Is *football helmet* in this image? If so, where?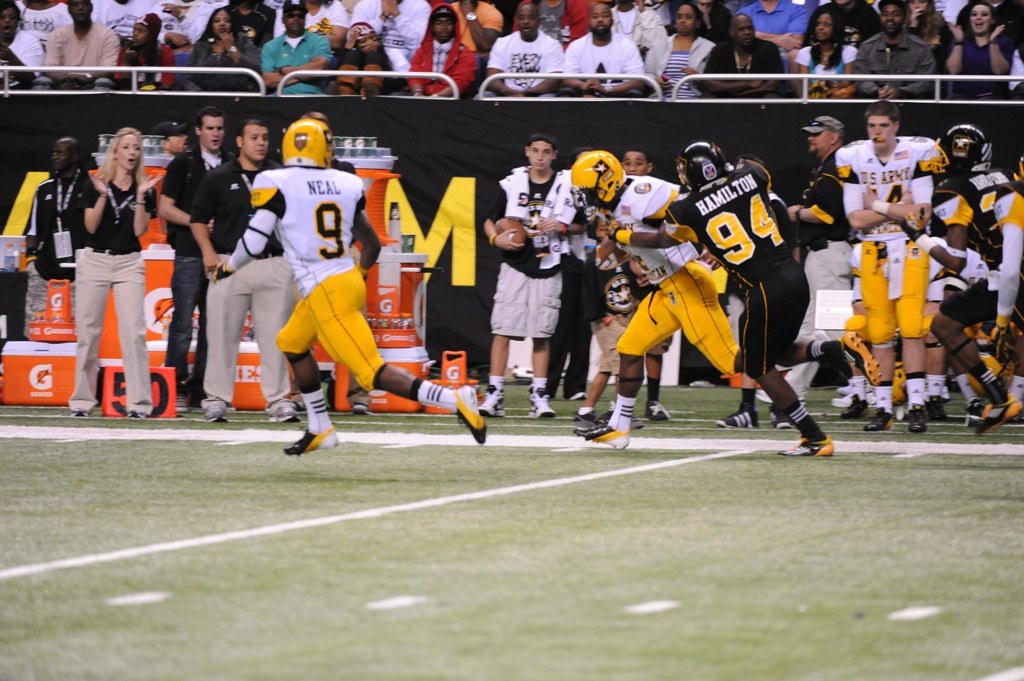
Yes, at left=281, top=117, right=332, bottom=170.
